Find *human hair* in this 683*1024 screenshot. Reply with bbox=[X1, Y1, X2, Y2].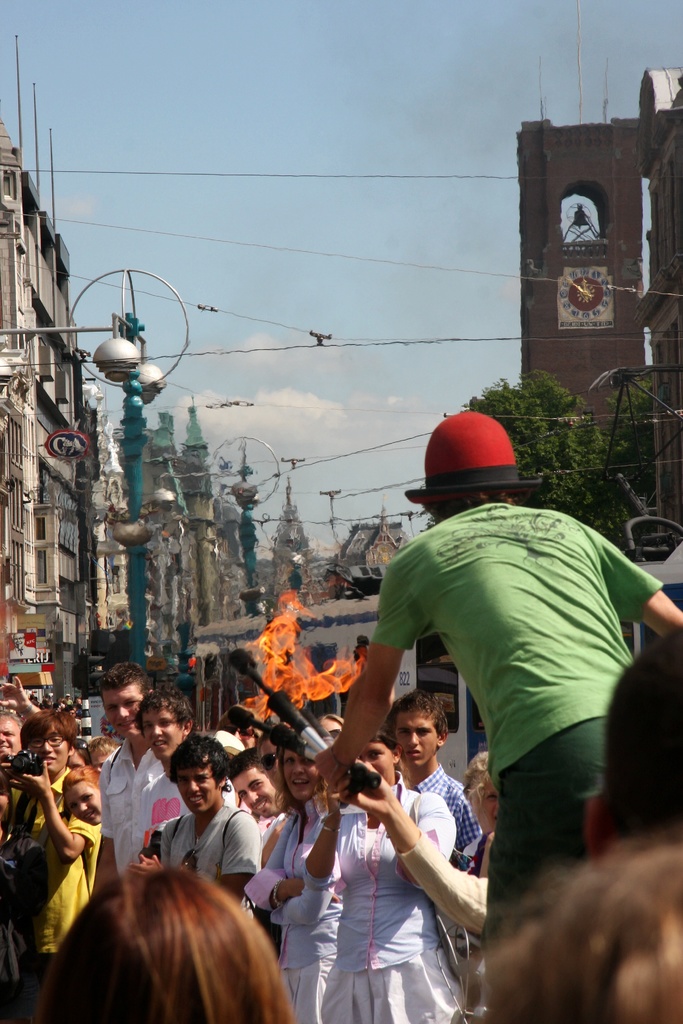
bbox=[369, 719, 400, 757].
